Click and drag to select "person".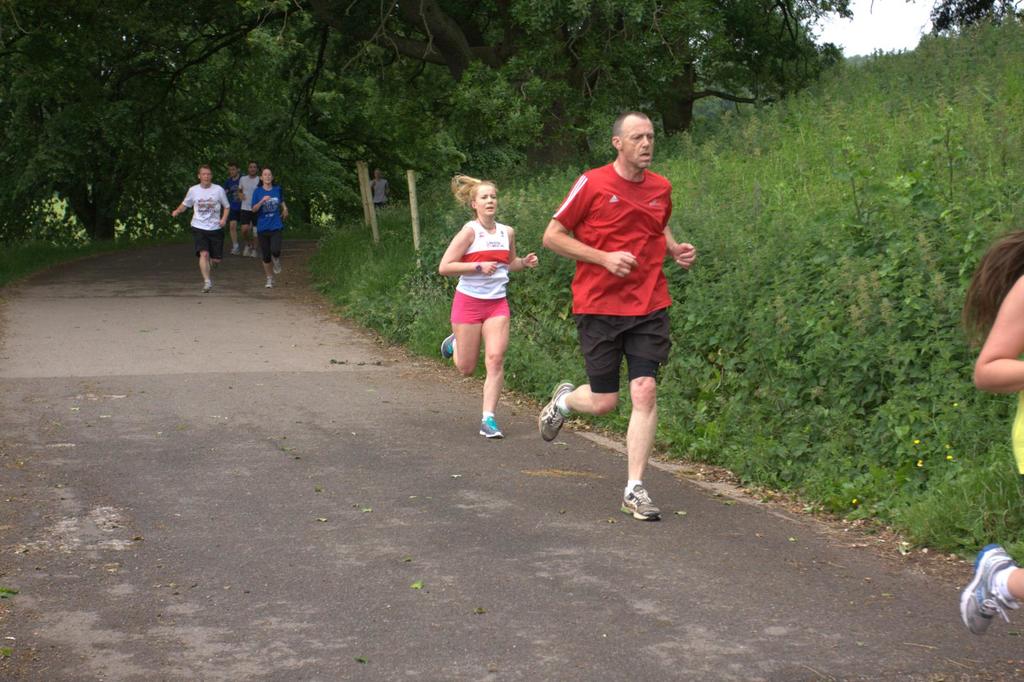
Selection: locate(236, 161, 264, 264).
